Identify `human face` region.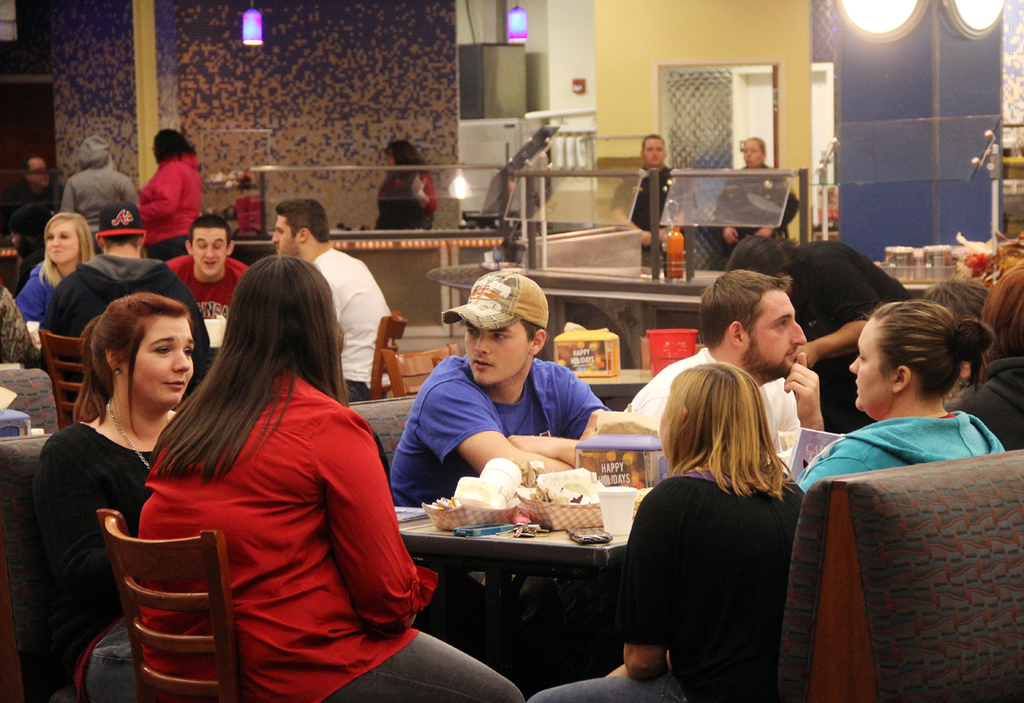
Region: bbox(746, 289, 818, 383).
